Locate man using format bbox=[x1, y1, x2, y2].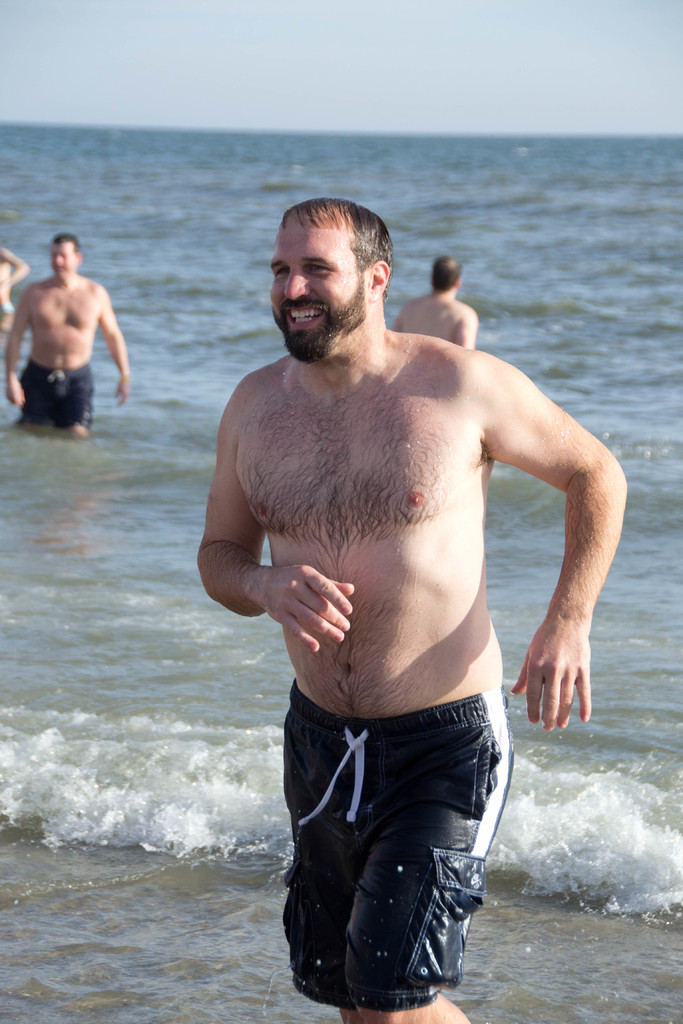
bbox=[8, 232, 134, 435].
